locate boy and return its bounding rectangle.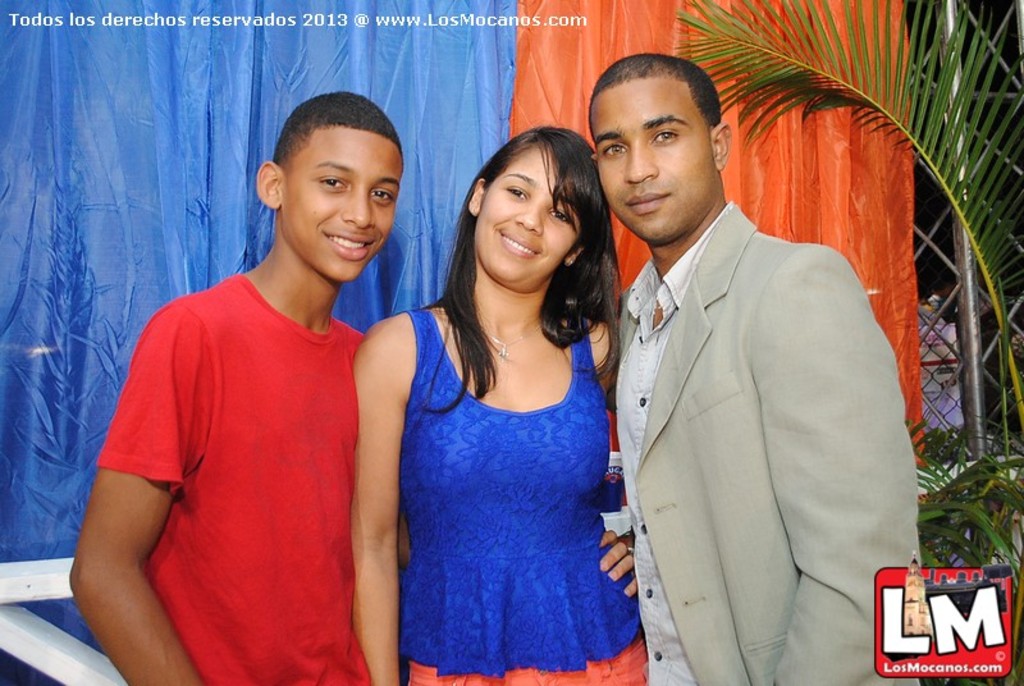
88 87 403 682.
